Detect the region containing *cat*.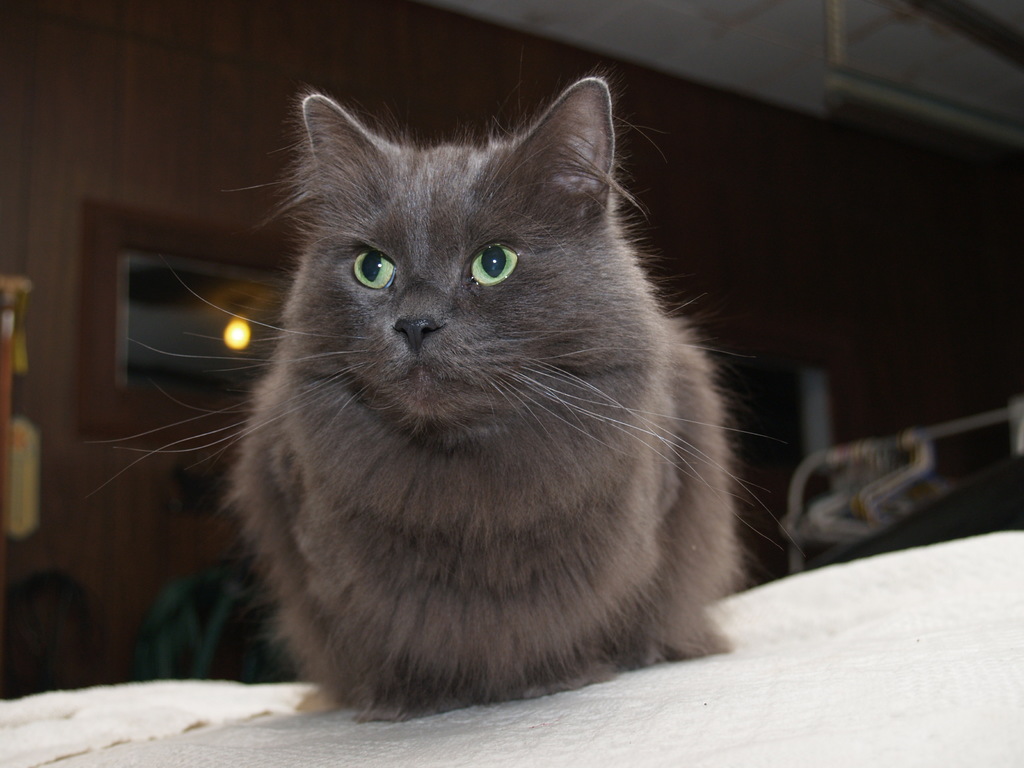
[x1=82, y1=67, x2=805, y2=730].
